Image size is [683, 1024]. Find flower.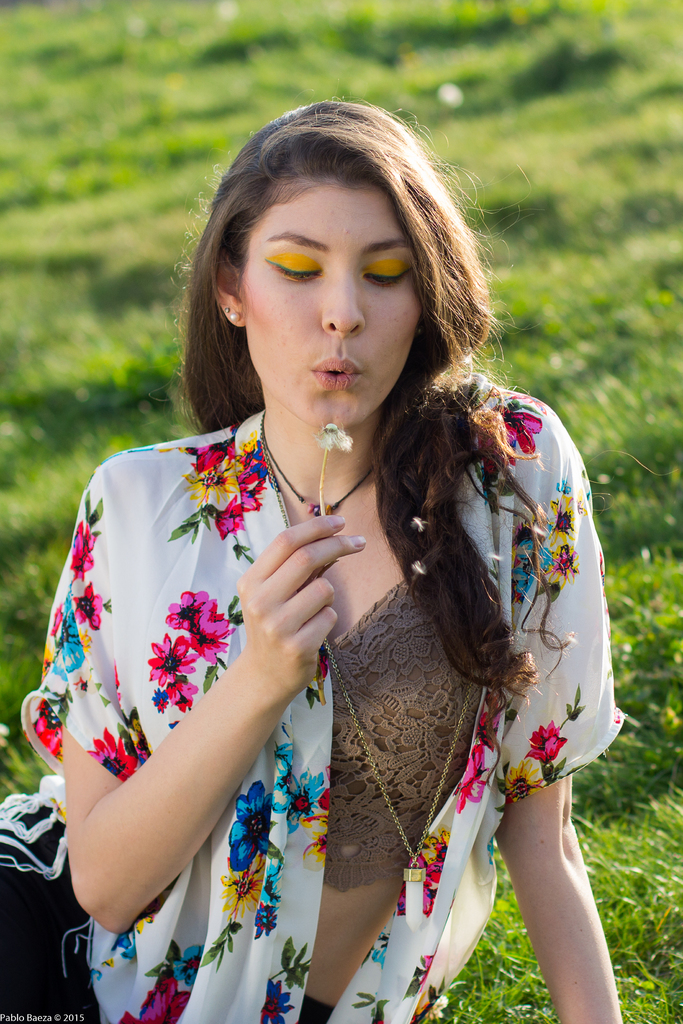
box(68, 576, 106, 630).
